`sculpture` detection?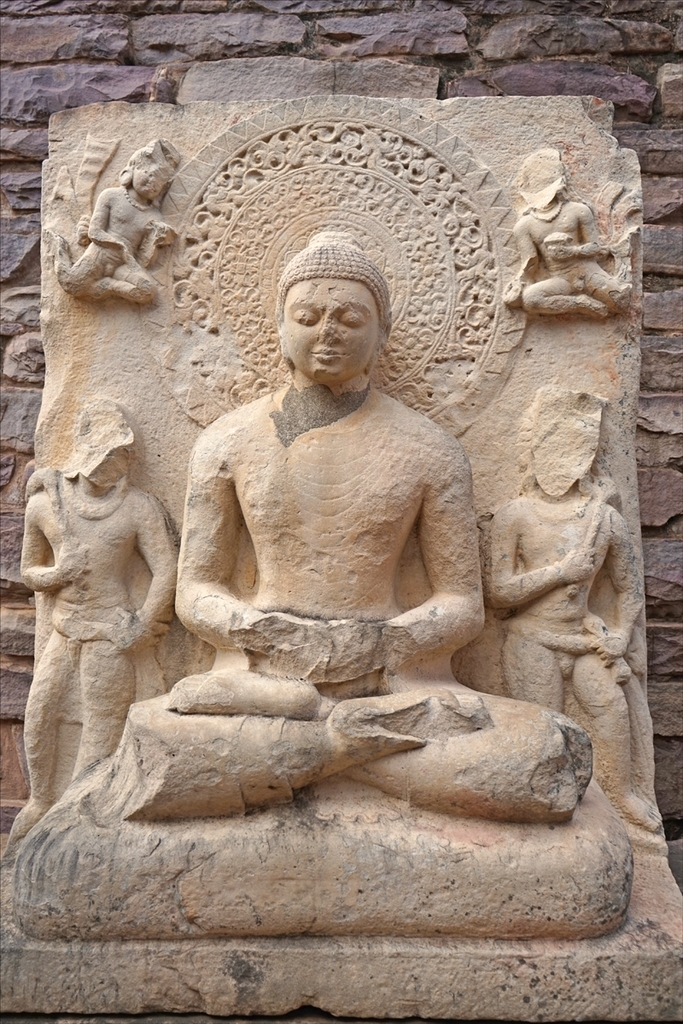
bbox(496, 148, 641, 319)
